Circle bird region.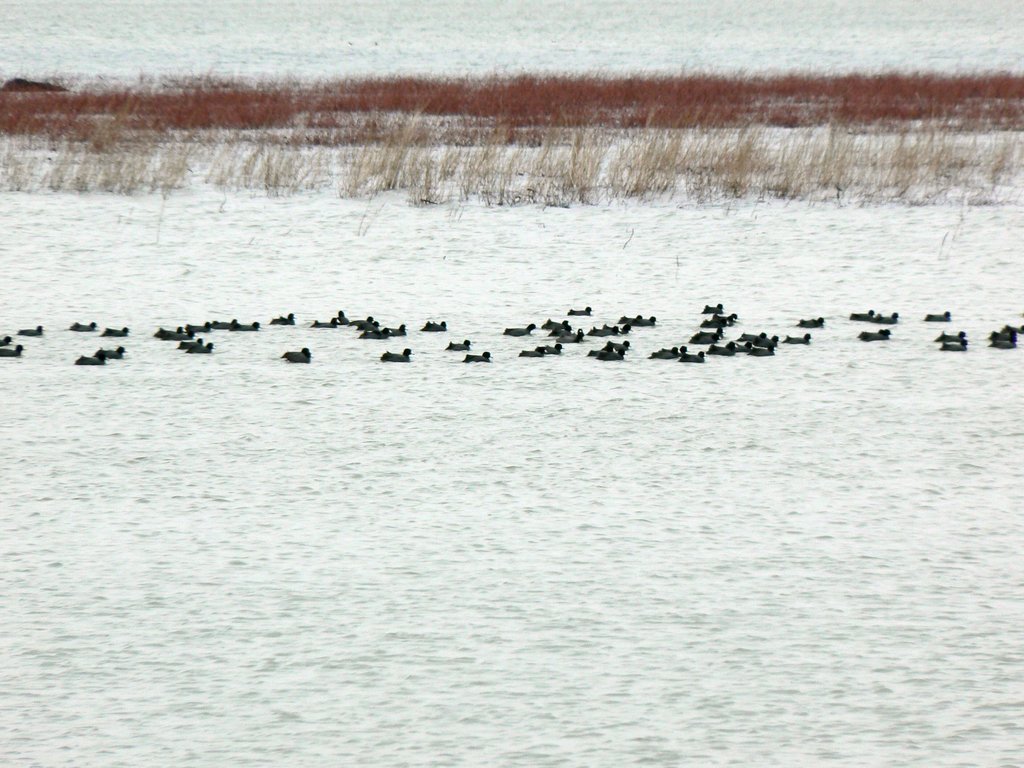
Region: 874/311/903/325.
